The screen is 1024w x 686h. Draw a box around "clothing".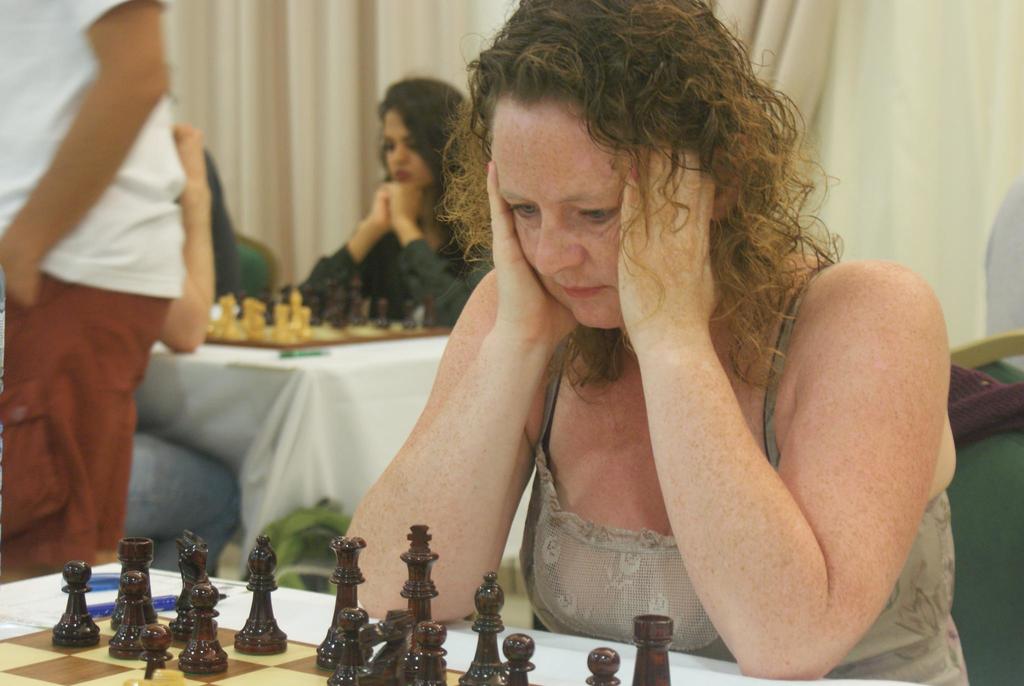
214, 232, 278, 316.
